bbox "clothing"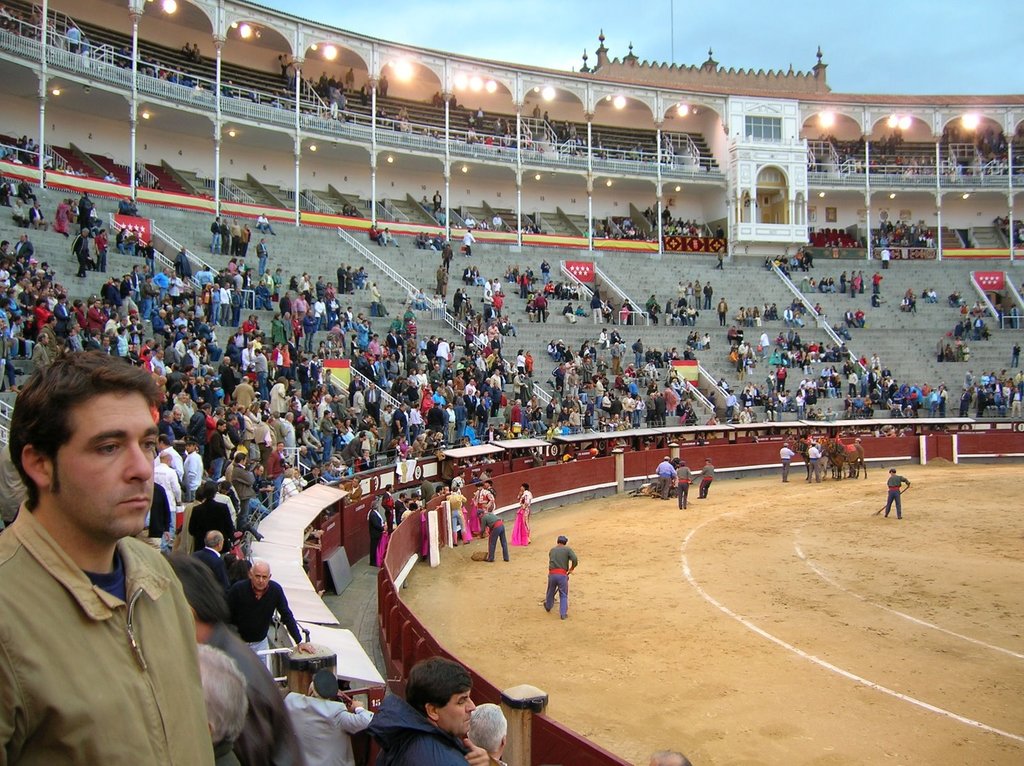
crop(724, 394, 736, 420)
